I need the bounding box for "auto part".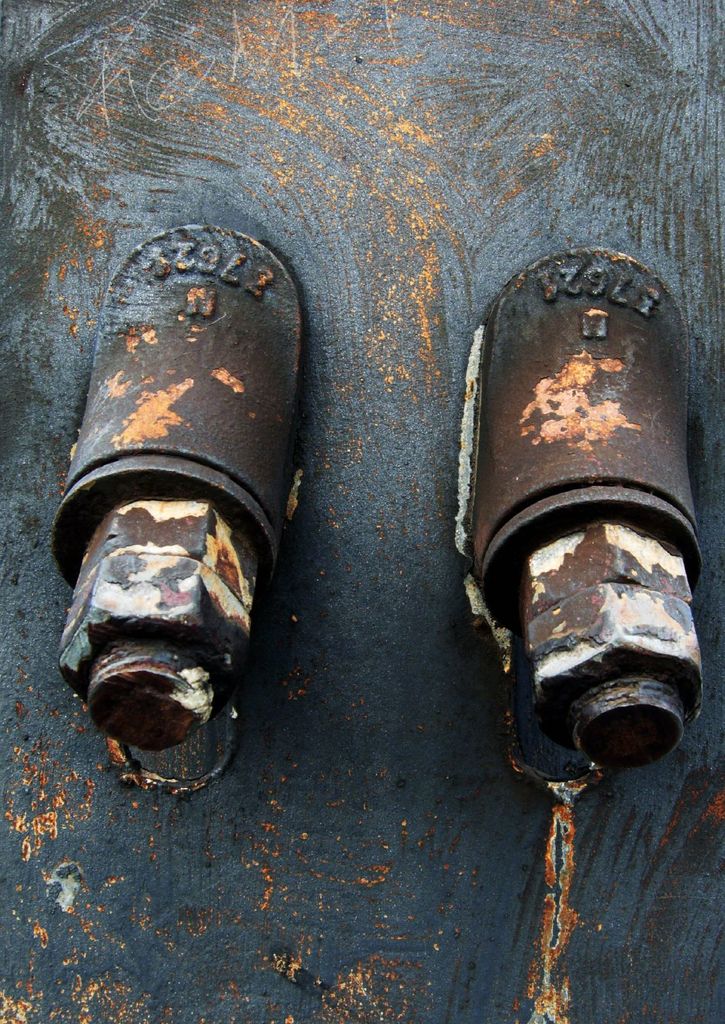
Here it is: [58,487,276,740].
